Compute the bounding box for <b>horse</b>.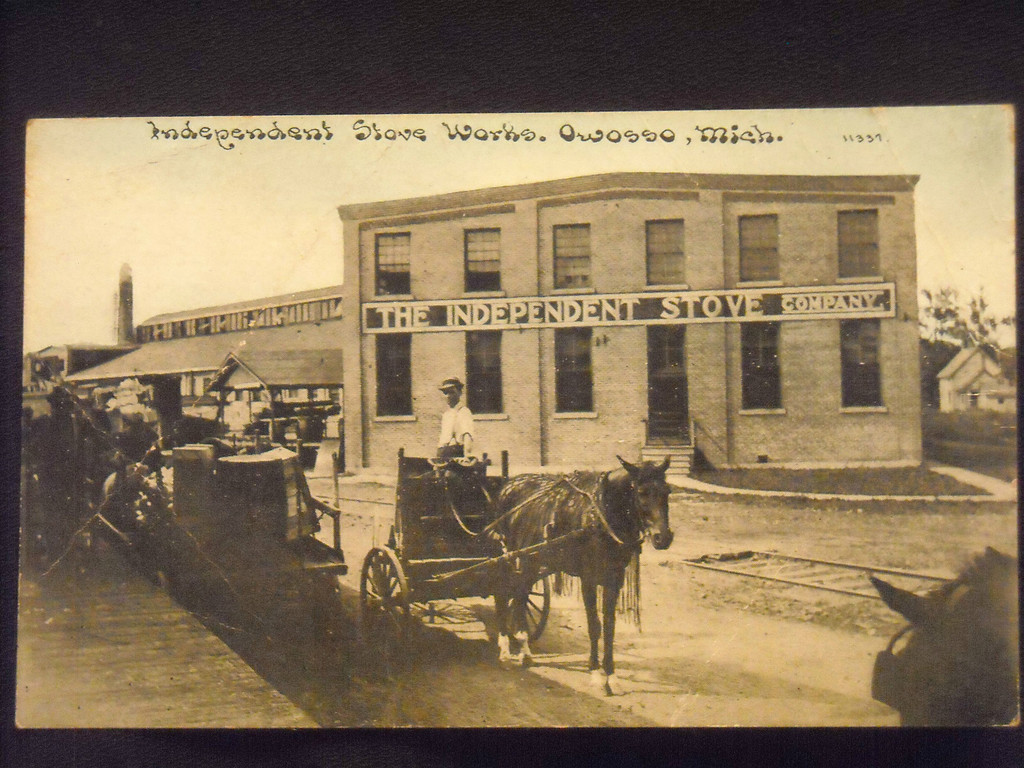
box=[870, 545, 1023, 736].
